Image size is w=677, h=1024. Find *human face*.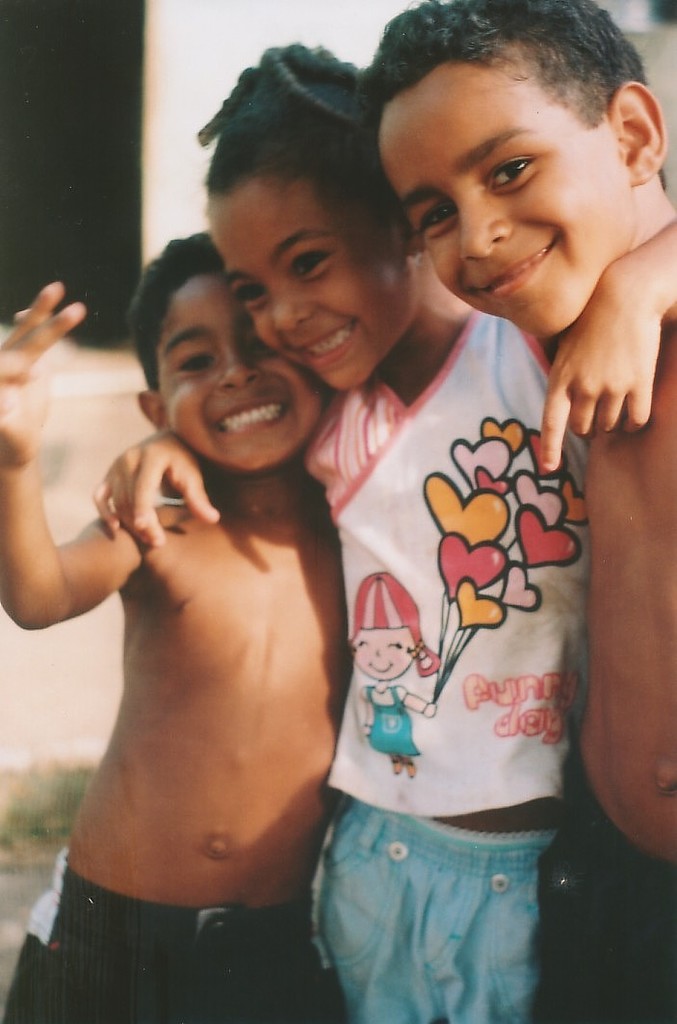
region(230, 178, 405, 383).
